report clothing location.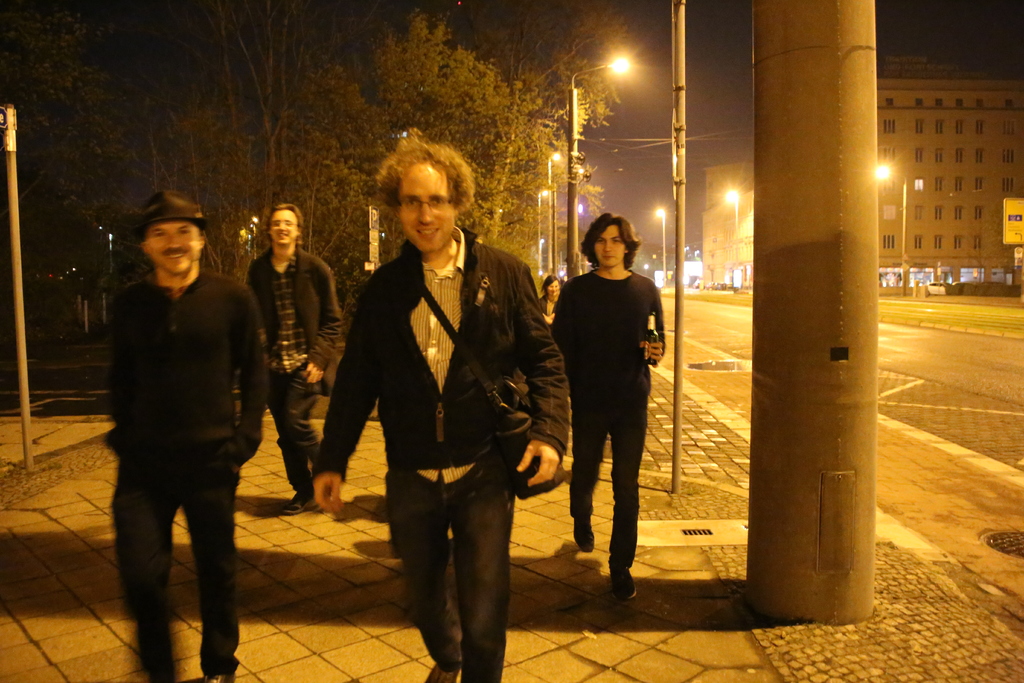
Report: detection(120, 453, 230, 682).
